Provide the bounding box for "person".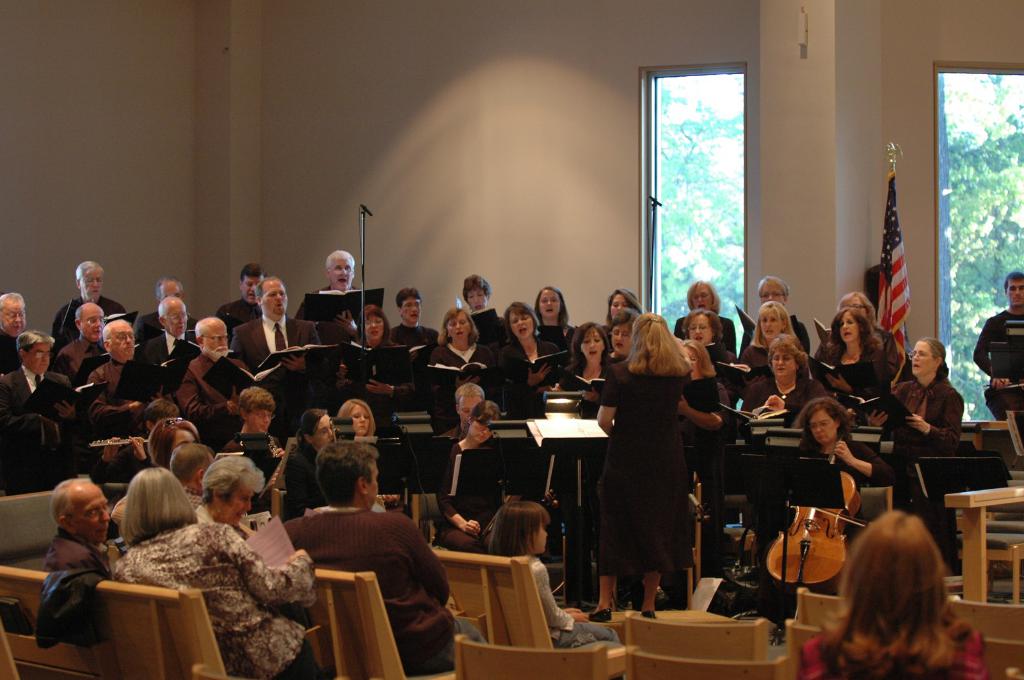
box(748, 278, 814, 358).
